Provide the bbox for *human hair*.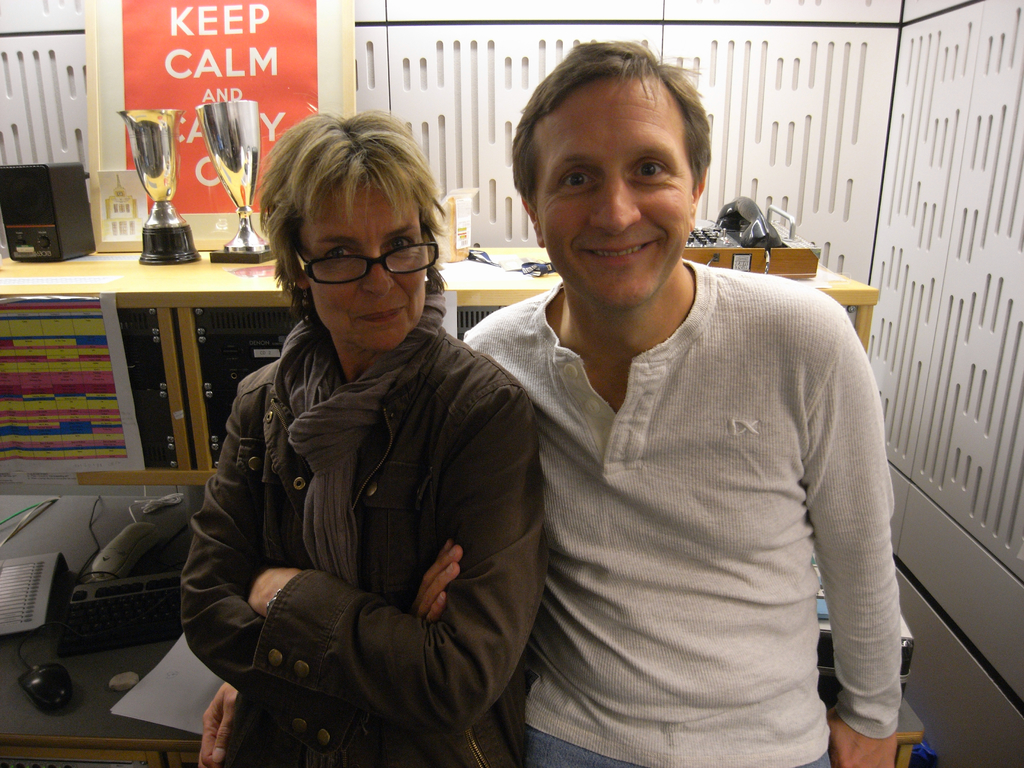
(left=255, top=103, right=438, bottom=326).
